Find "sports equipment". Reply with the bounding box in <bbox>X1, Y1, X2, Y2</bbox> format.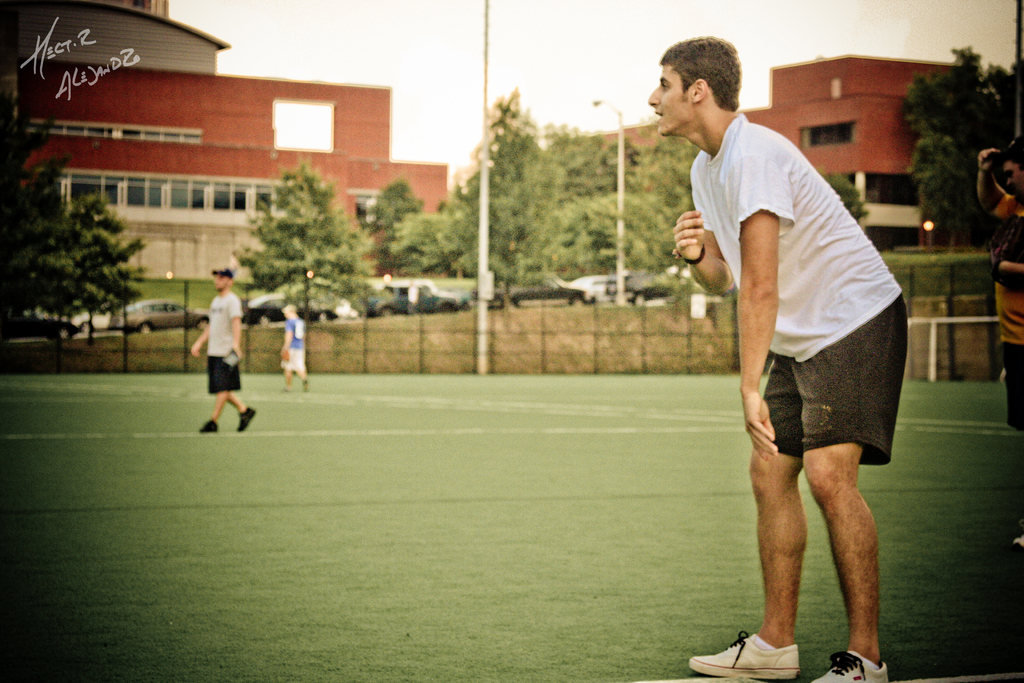
<bbox>687, 630, 801, 680</bbox>.
